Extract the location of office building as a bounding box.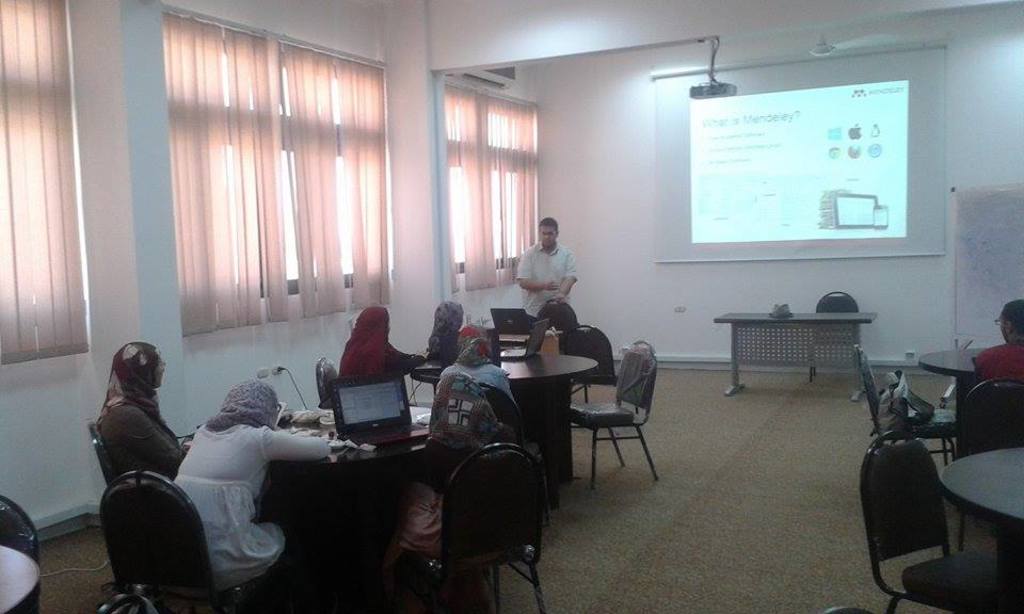
box(82, 23, 969, 596).
